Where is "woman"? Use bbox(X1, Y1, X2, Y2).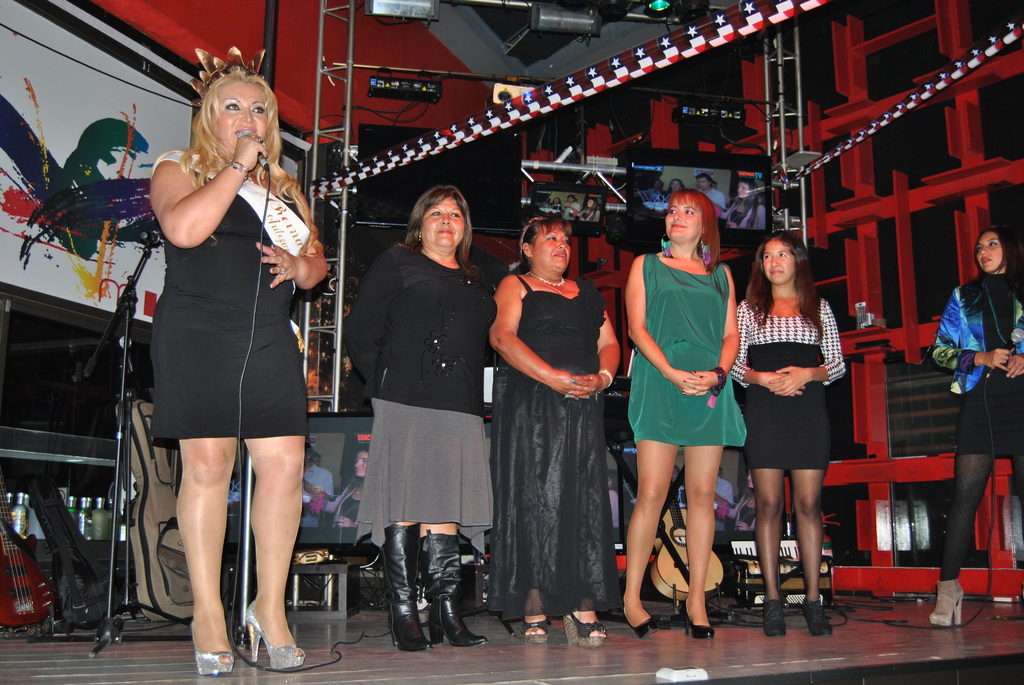
bbox(735, 223, 887, 665).
